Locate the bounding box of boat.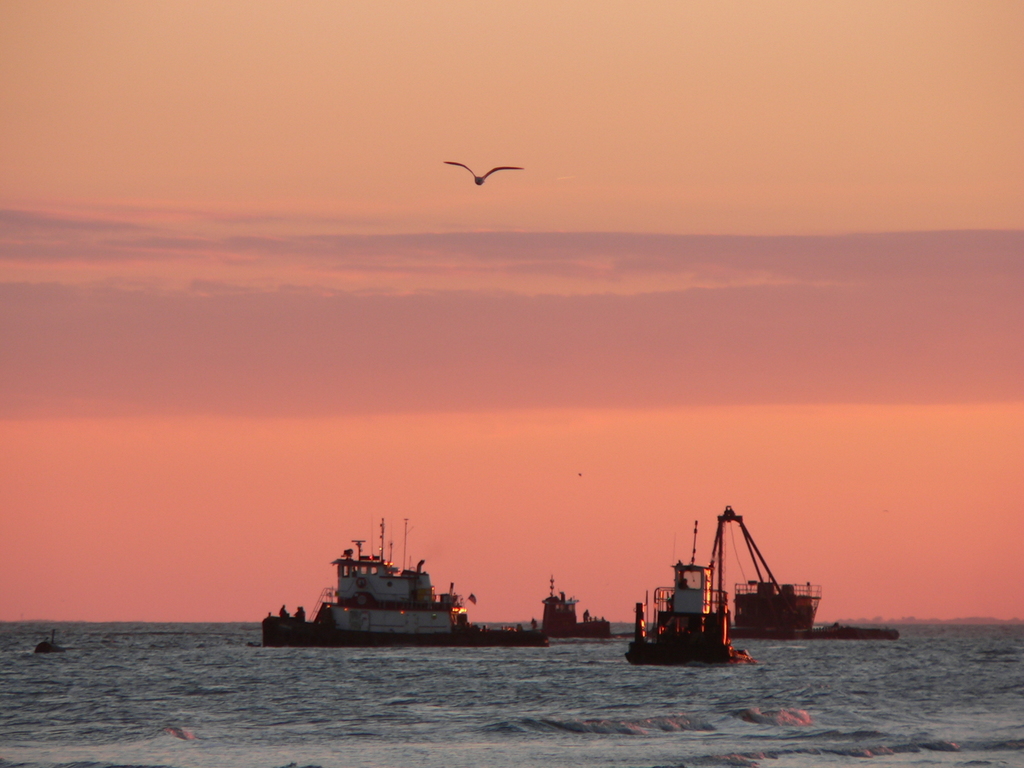
Bounding box: 263:528:569:649.
